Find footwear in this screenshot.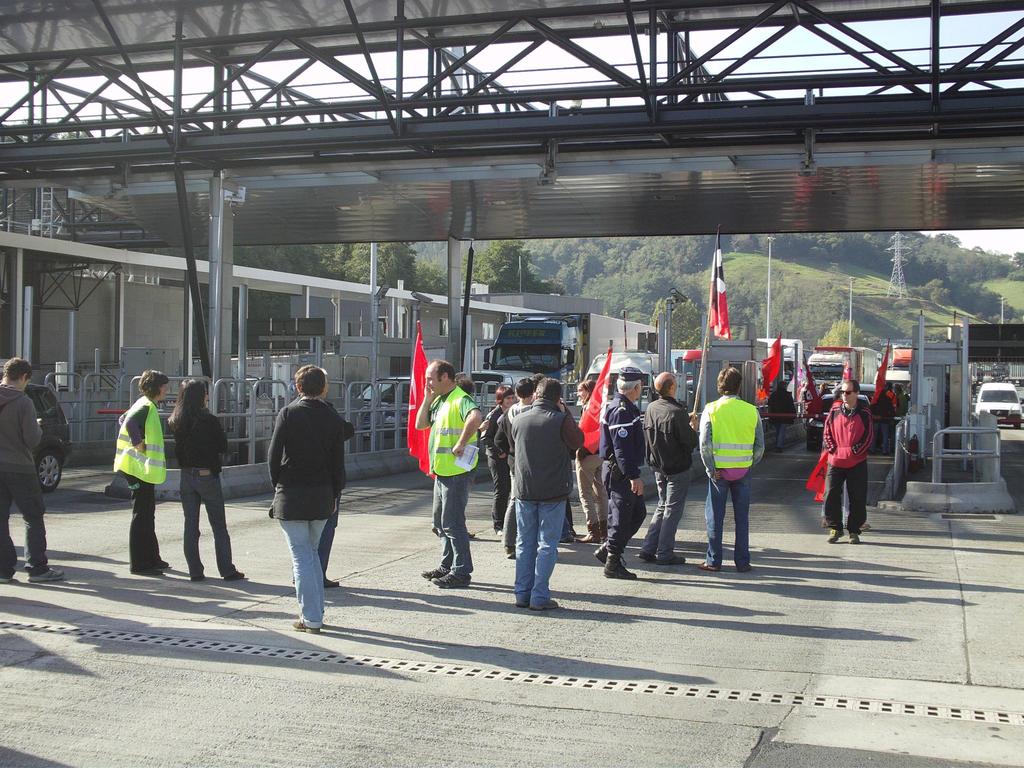
The bounding box for footwear is <box>468,532,477,543</box>.
